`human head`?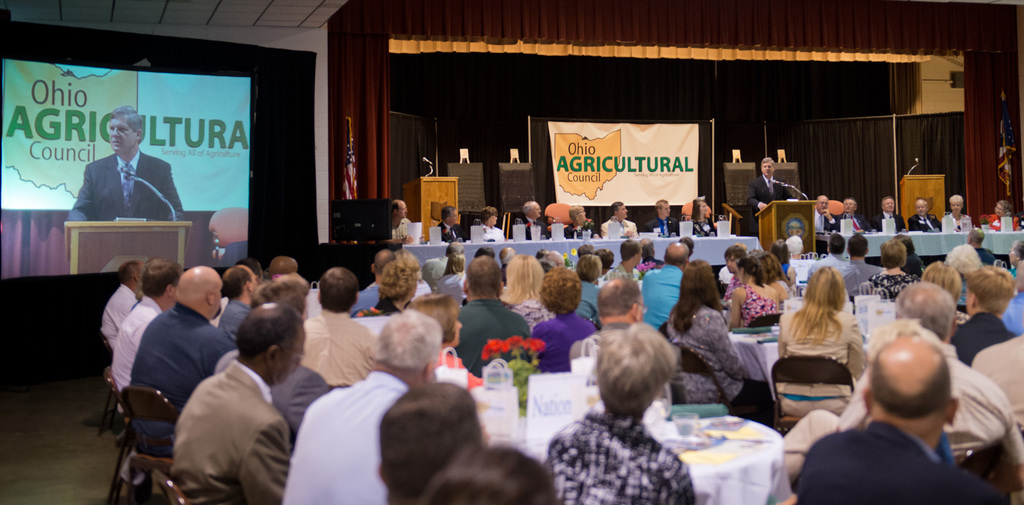
[left=735, top=261, right=763, bottom=282]
